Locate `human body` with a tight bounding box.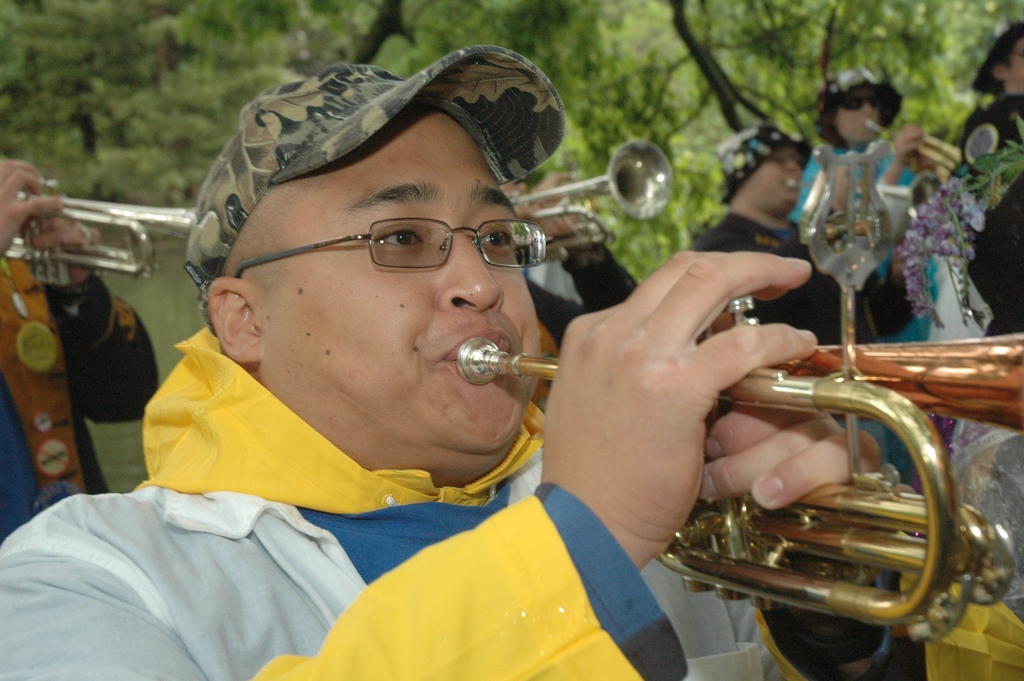
(38,42,756,666).
